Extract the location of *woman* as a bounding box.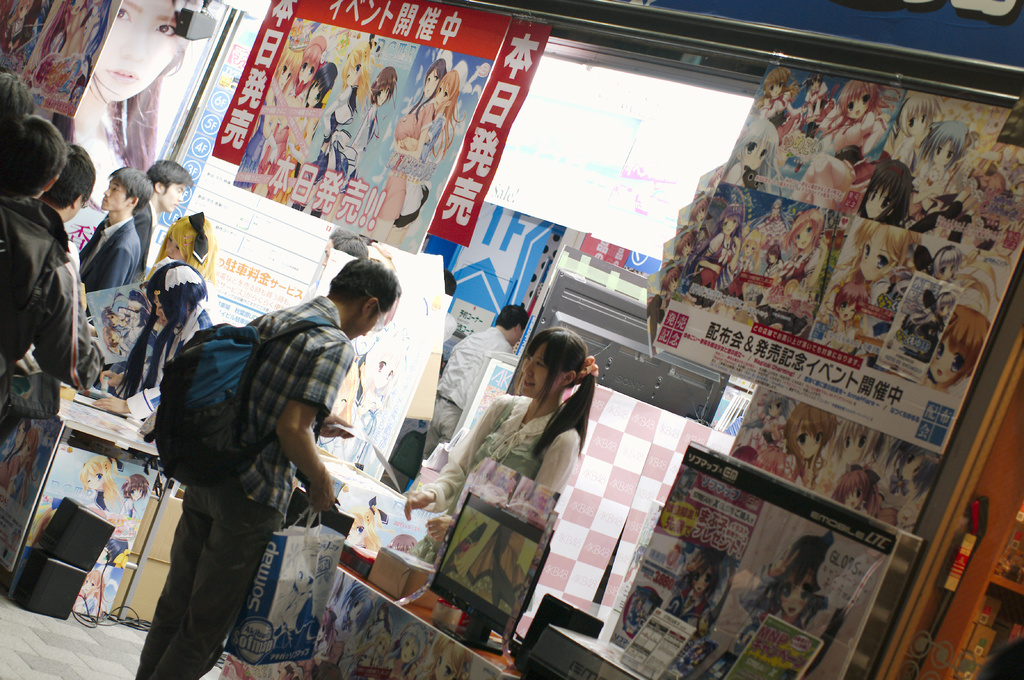
Rect(387, 64, 459, 248).
